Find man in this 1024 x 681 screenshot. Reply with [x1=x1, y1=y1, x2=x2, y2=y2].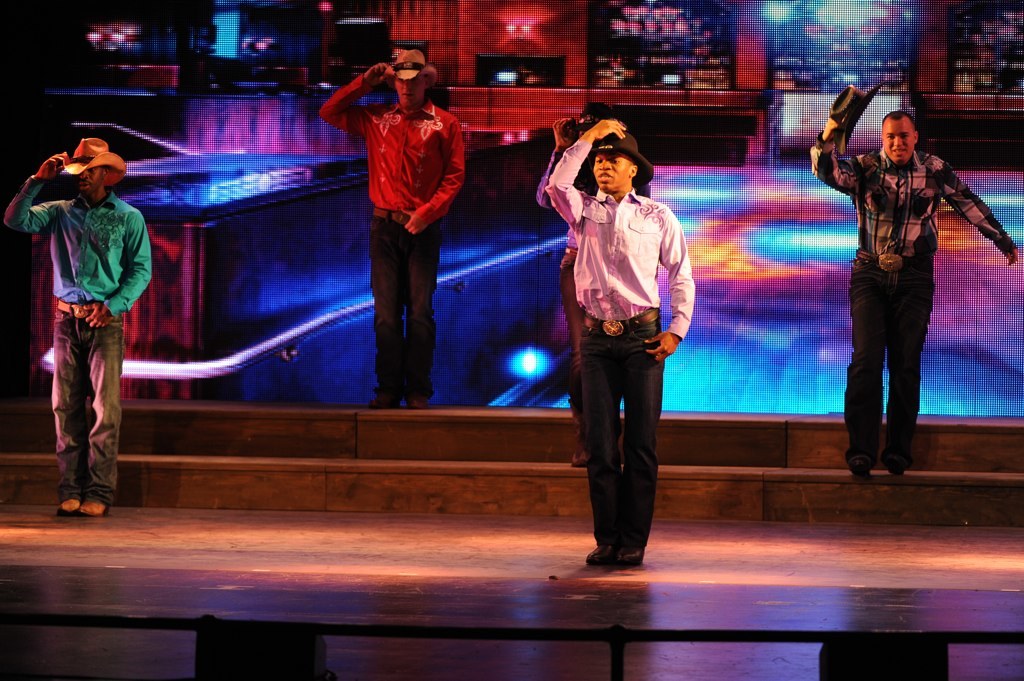
[x1=560, y1=130, x2=704, y2=576].
